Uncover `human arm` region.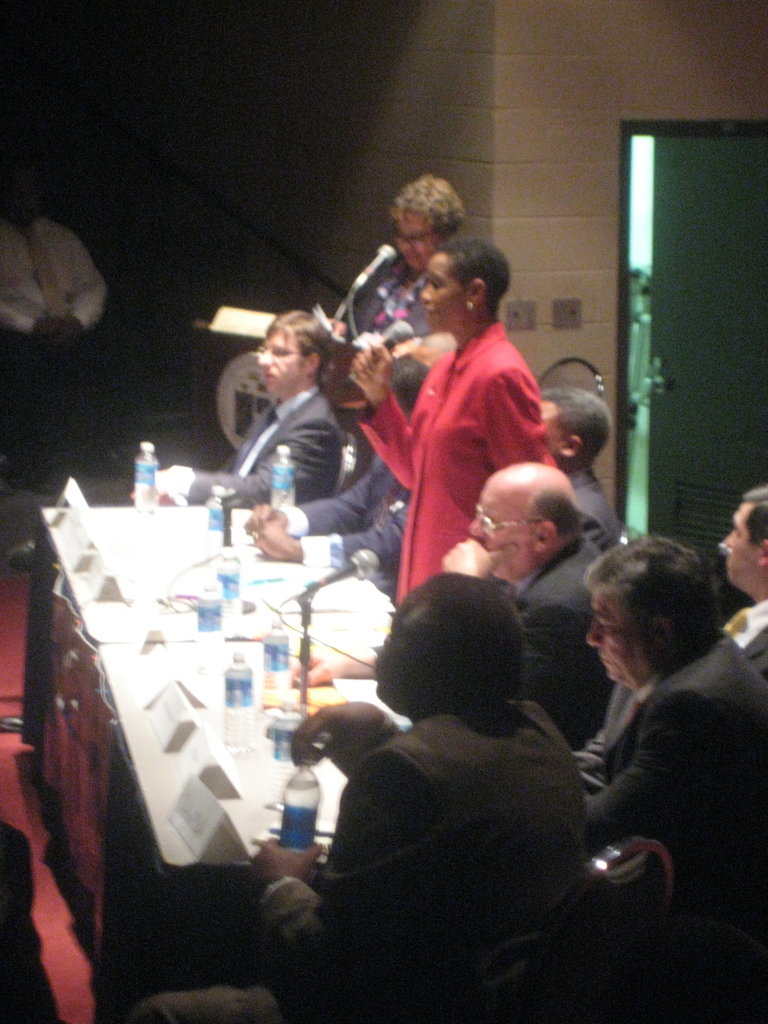
Uncovered: <region>438, 540, 580, 708</region>.
